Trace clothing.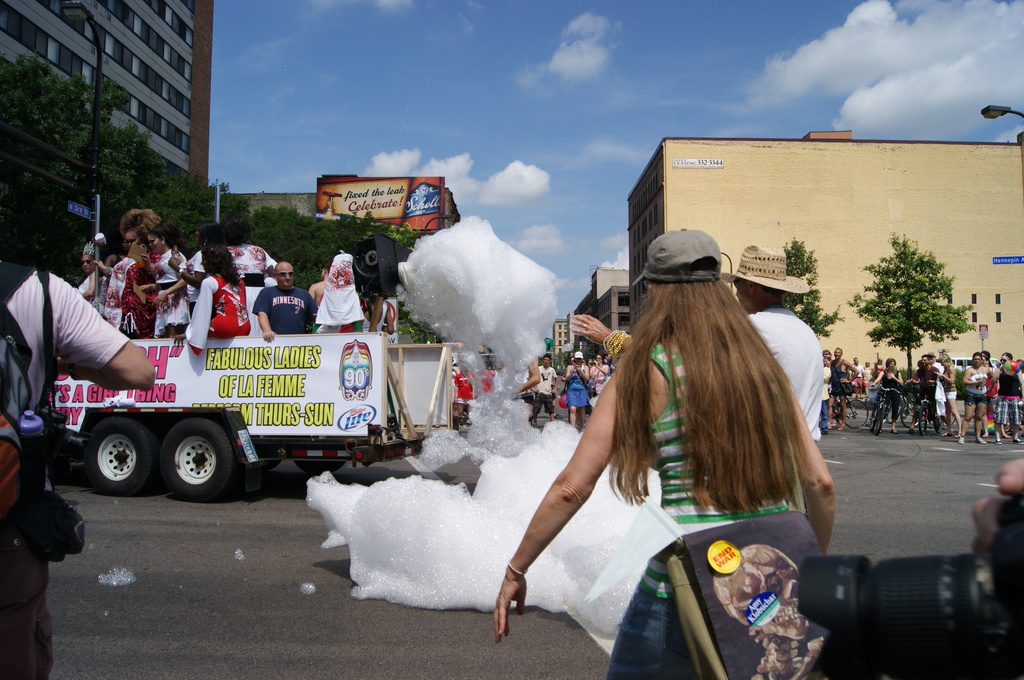
Traced to <box>104,257,154,324</box>.
